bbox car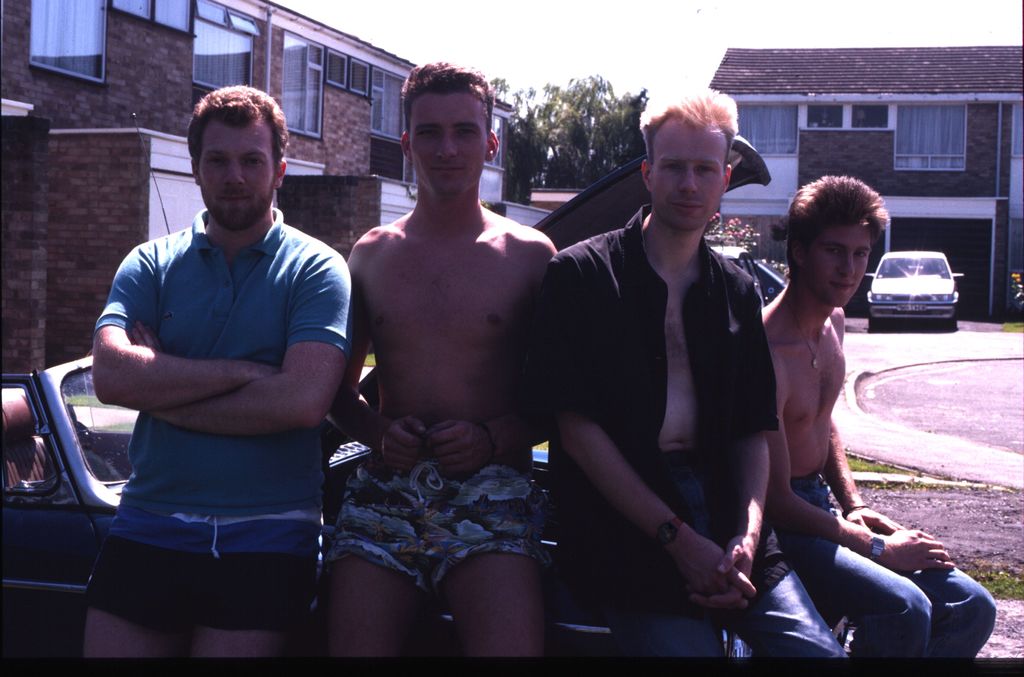
(865,250,965,326)
